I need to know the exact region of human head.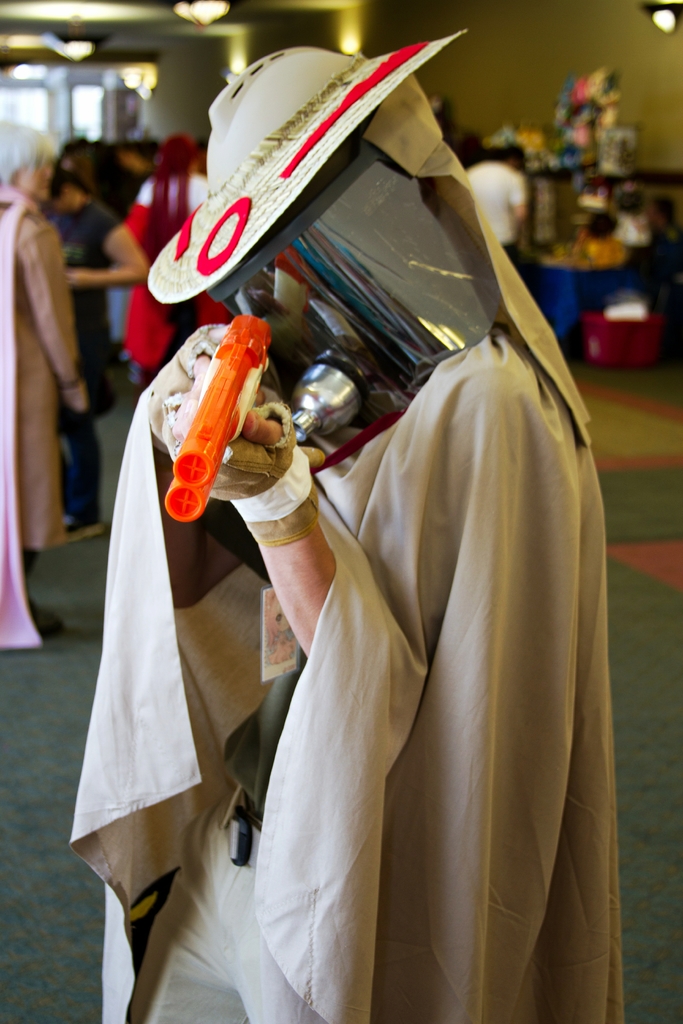
Region: (490, 141, 531, 174).
